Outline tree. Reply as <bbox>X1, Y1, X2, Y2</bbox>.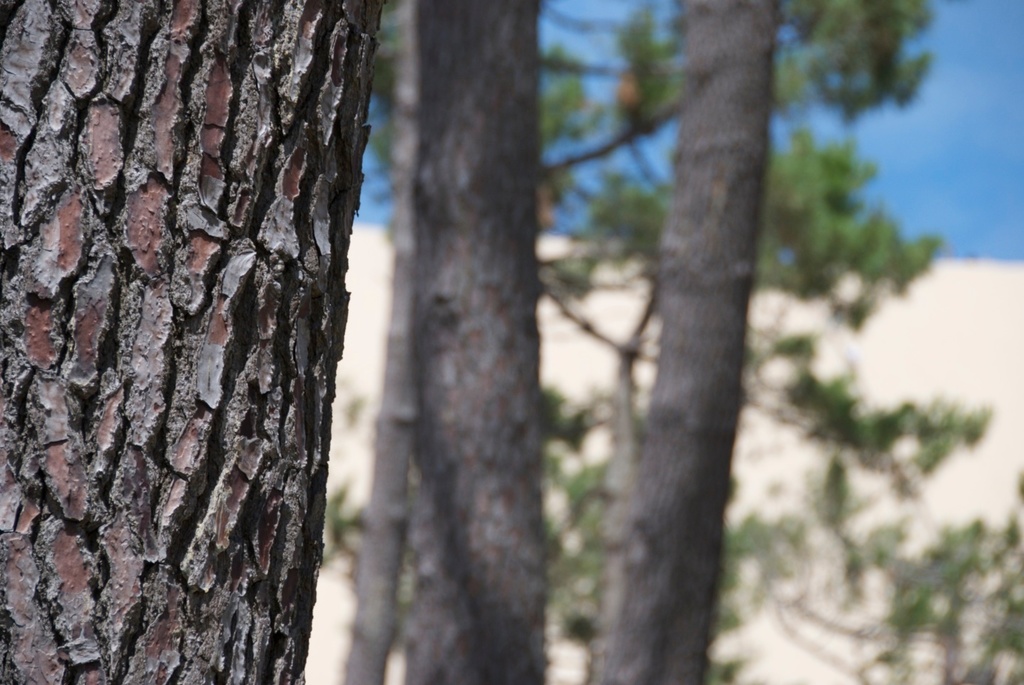
<bbox>387, 0, 562, 684</bbox>.
